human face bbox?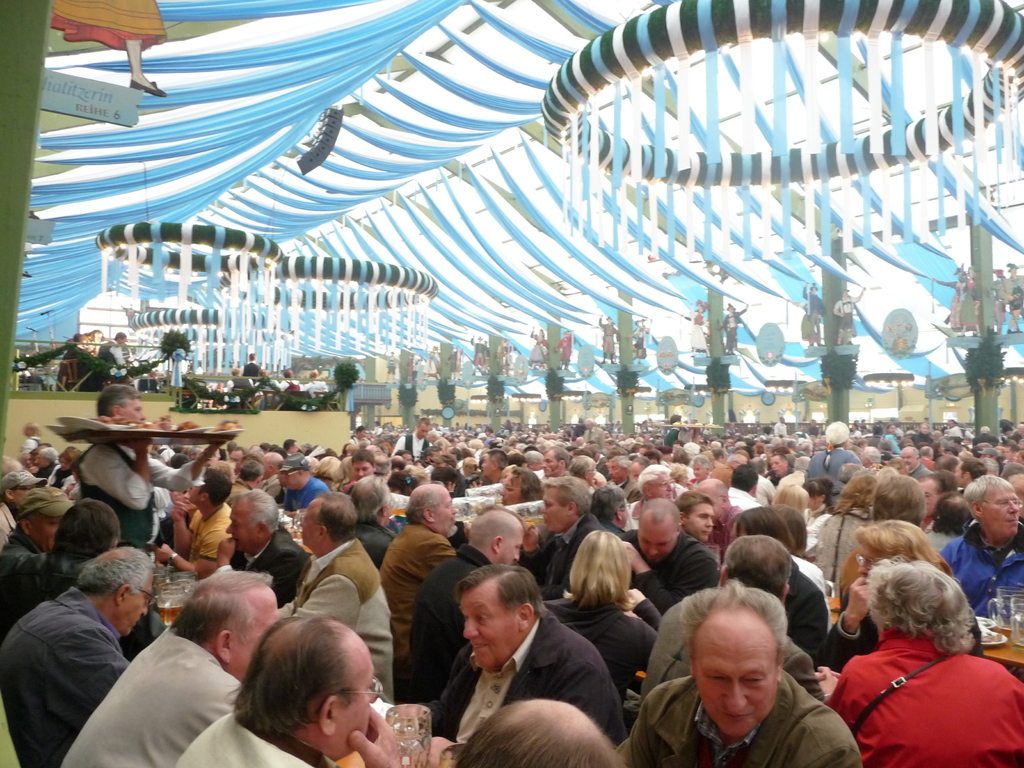
(262, 458, 269, 480)
